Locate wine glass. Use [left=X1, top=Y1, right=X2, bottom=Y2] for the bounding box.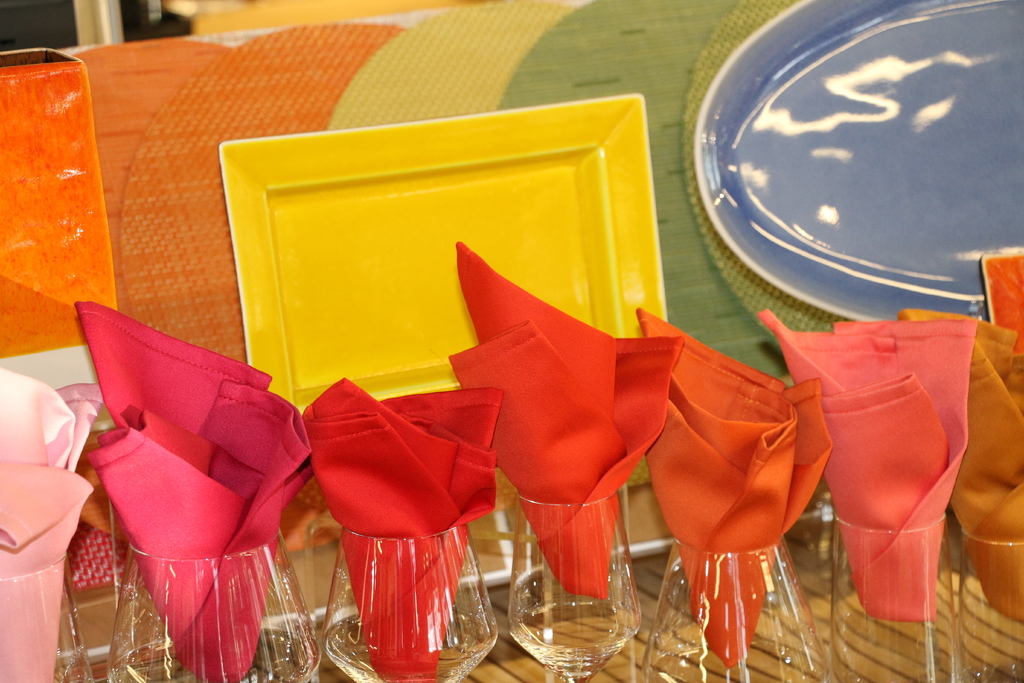
[left=828, top=507, right=962, bottom=682].
